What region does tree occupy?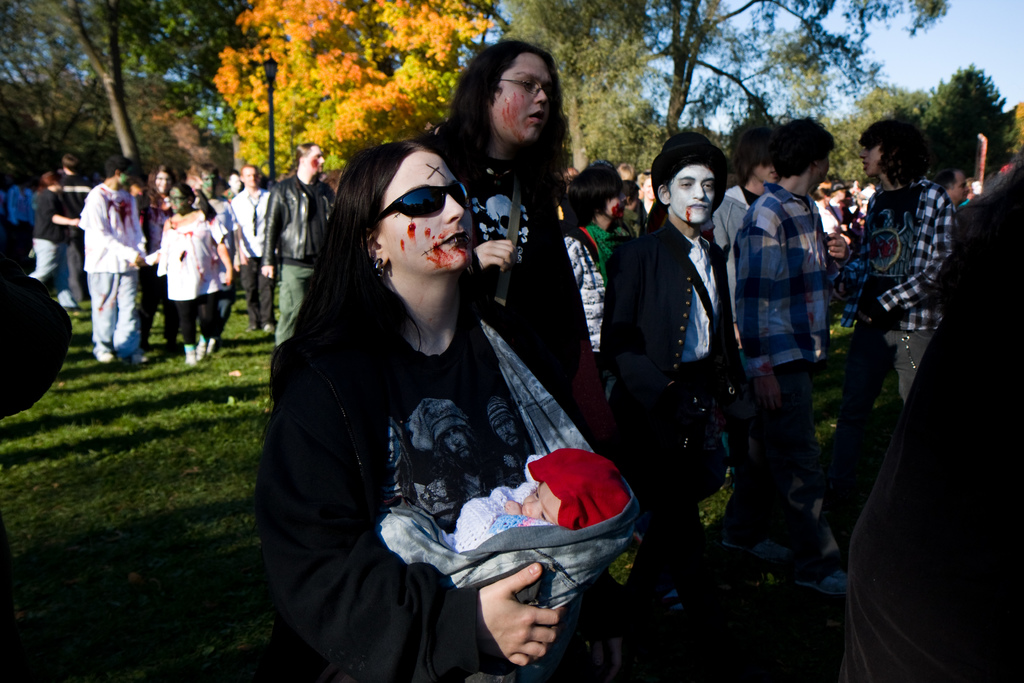
{"left": 929, "top": 42, "right": 1015, "bottom": 172}.
